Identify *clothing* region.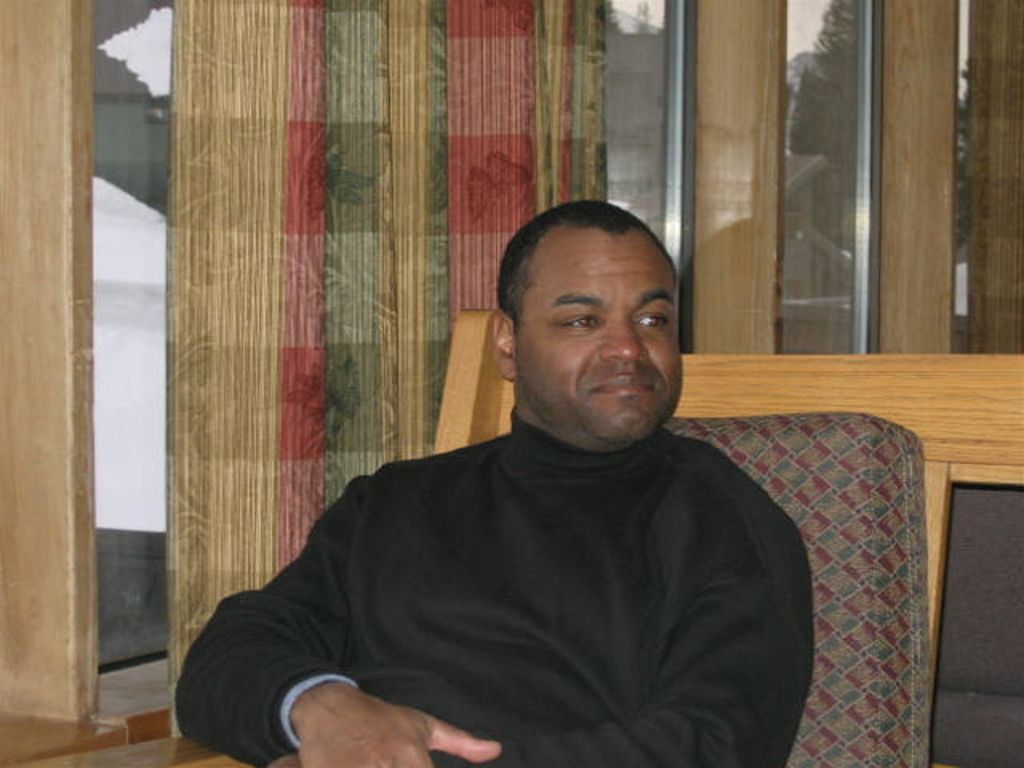
Region: x1=208, y1=315, x2=846, y2=767.
